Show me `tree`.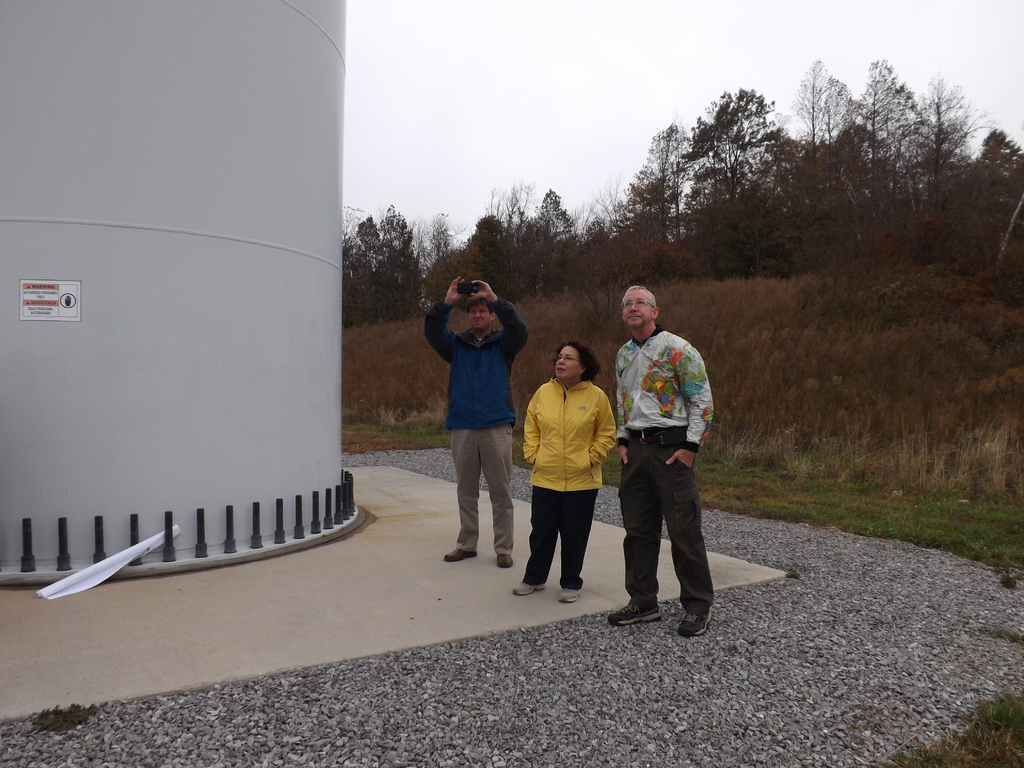
`tree` is here: 685:79:792:263.
